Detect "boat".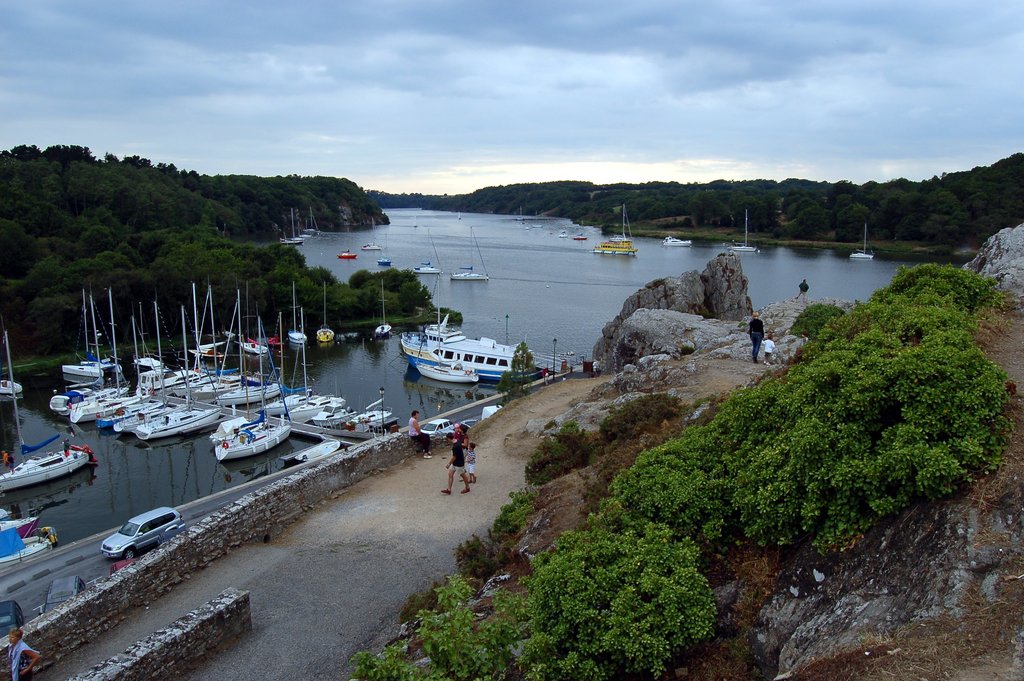
Detected at {"x1": 333, "y1": 229, "x2": 356, "y2": 260}.
